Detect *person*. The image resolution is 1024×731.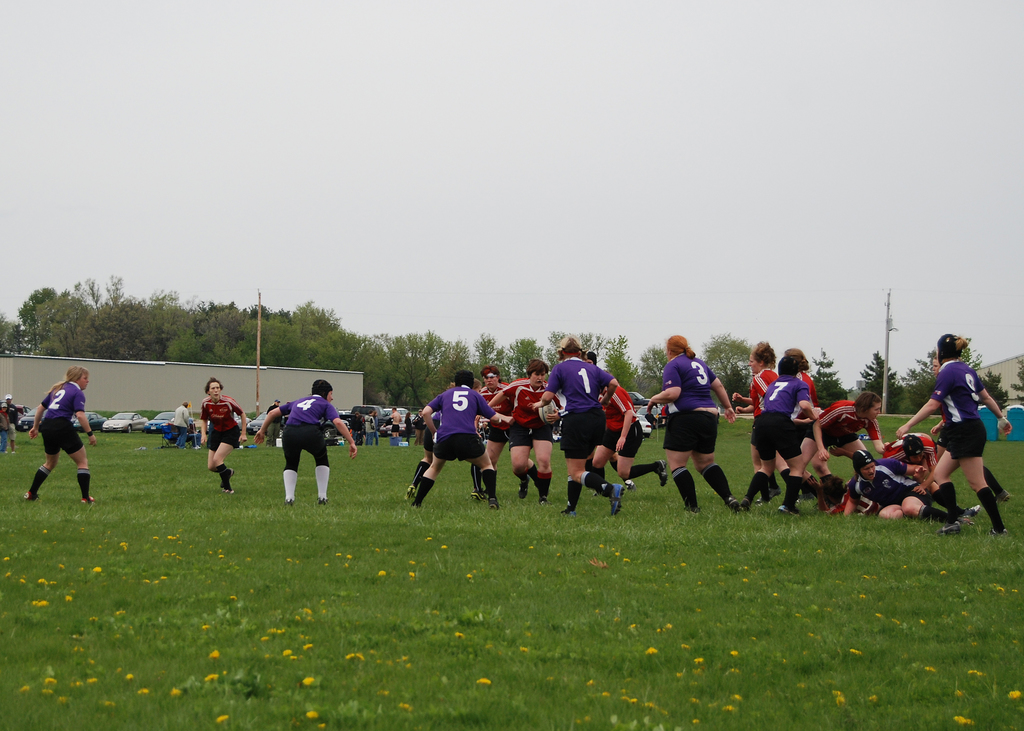
[left=380, top=403, right=404, bottom=438].
